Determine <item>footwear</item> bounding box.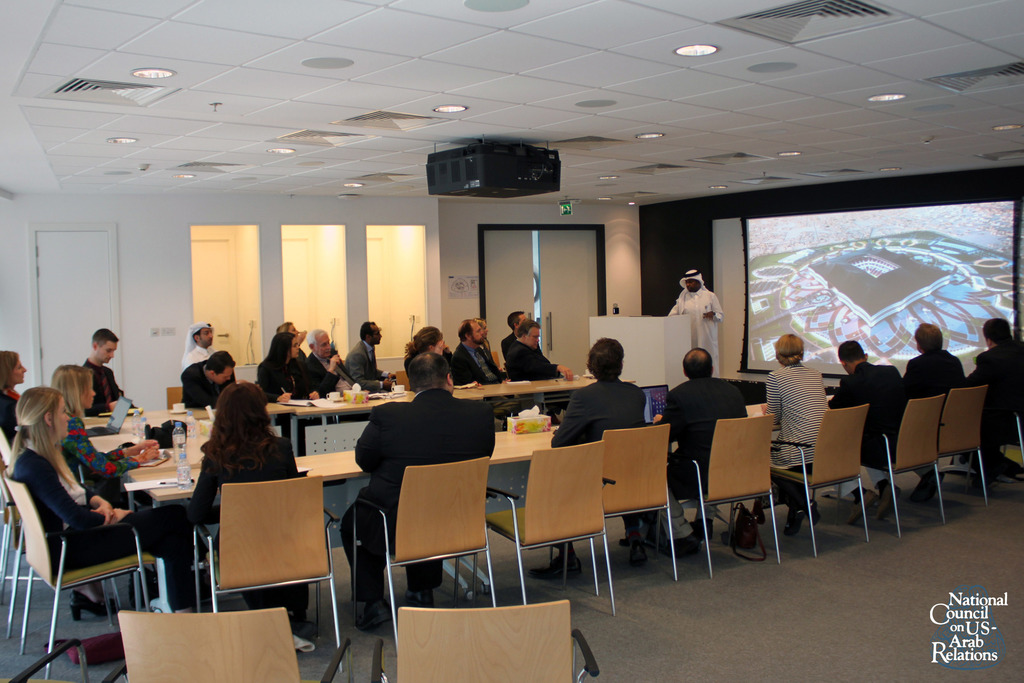
Determined: <region>846, 495, 875, 523</region>.
